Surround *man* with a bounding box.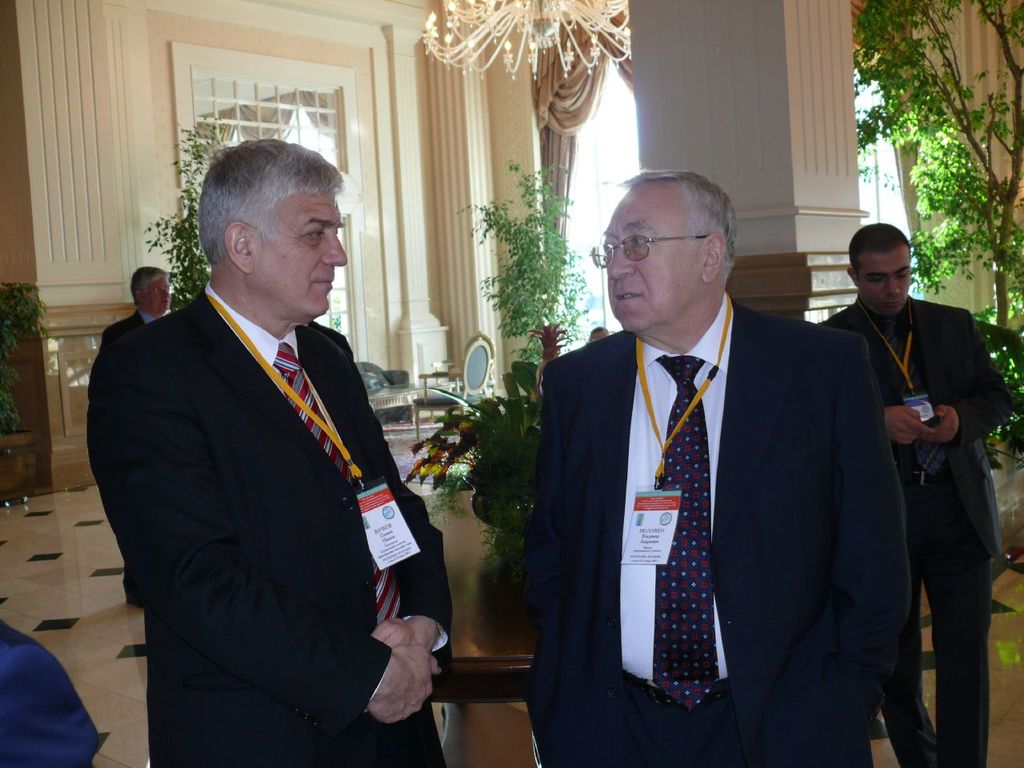
bbox=[97, 267, 189, 618].
